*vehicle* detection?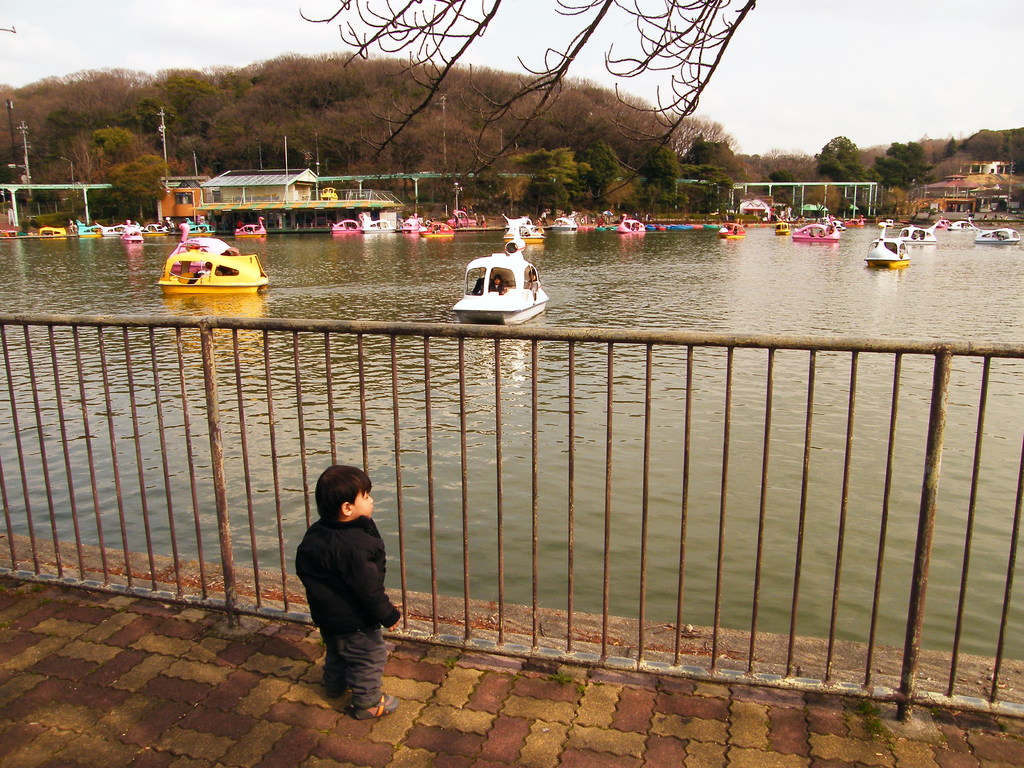
crop(771, 218, 790, 236)
